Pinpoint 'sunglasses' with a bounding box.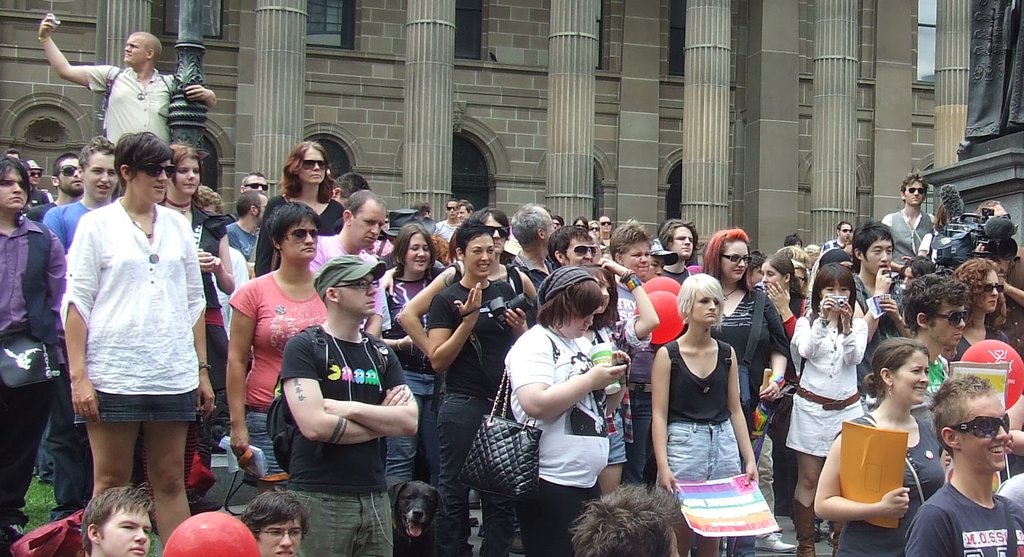
[933, 310, 966, 327].
